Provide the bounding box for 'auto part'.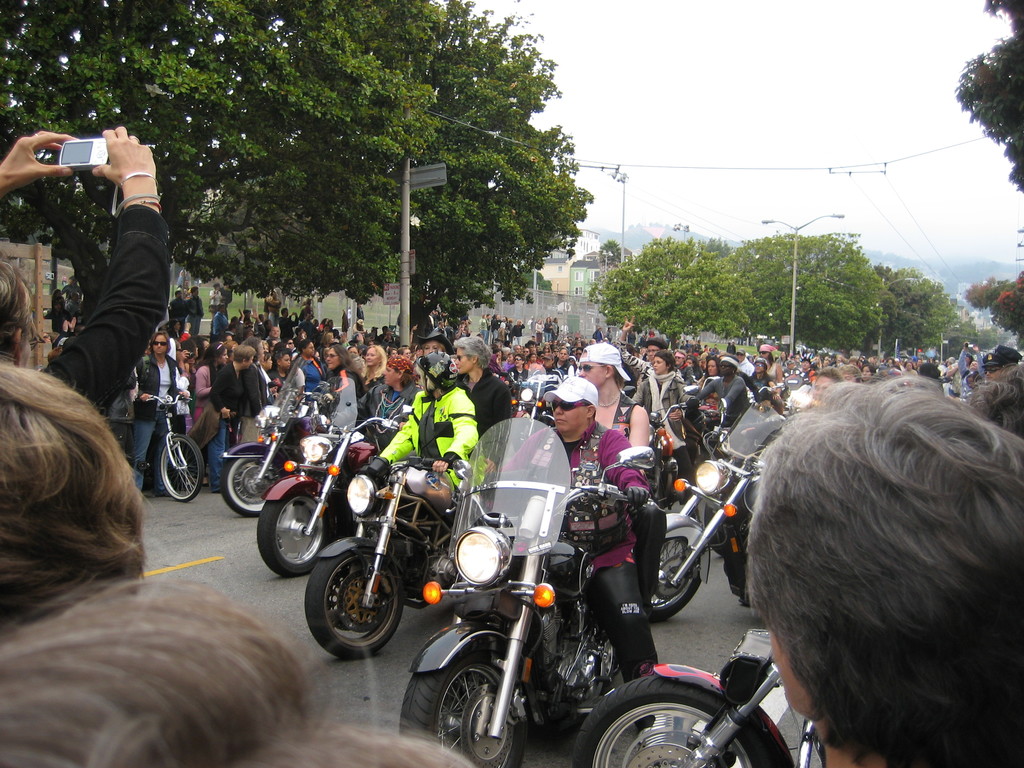
[572,676,776,767].
